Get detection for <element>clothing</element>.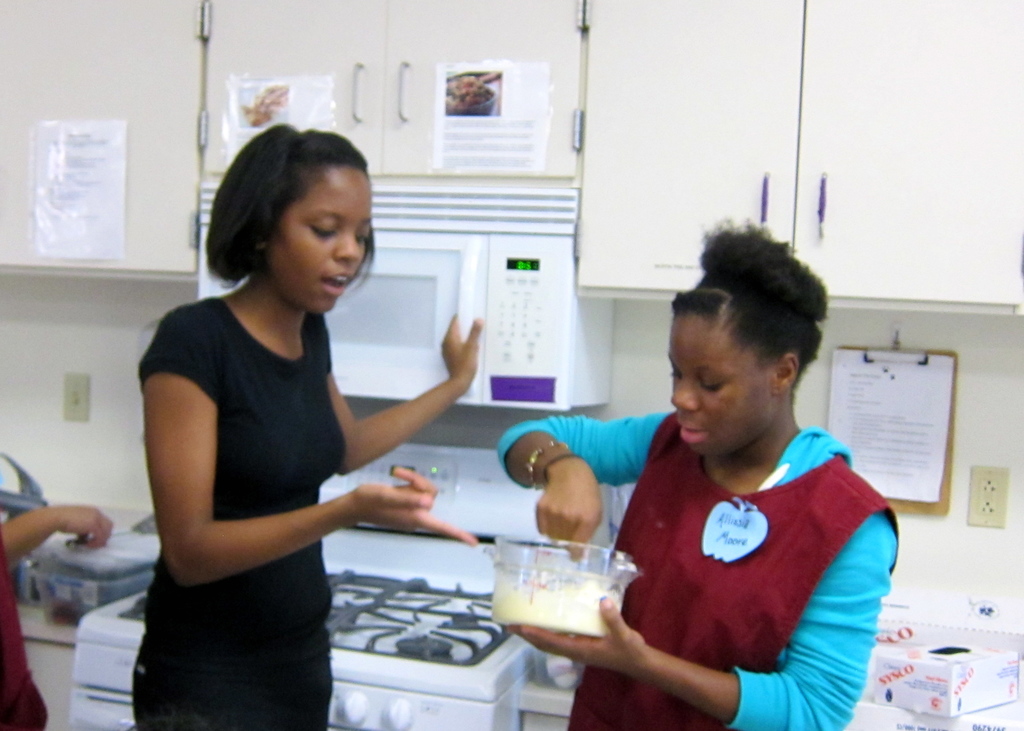
Detection: x1=0, y1=522, x2=49, y2=730.
